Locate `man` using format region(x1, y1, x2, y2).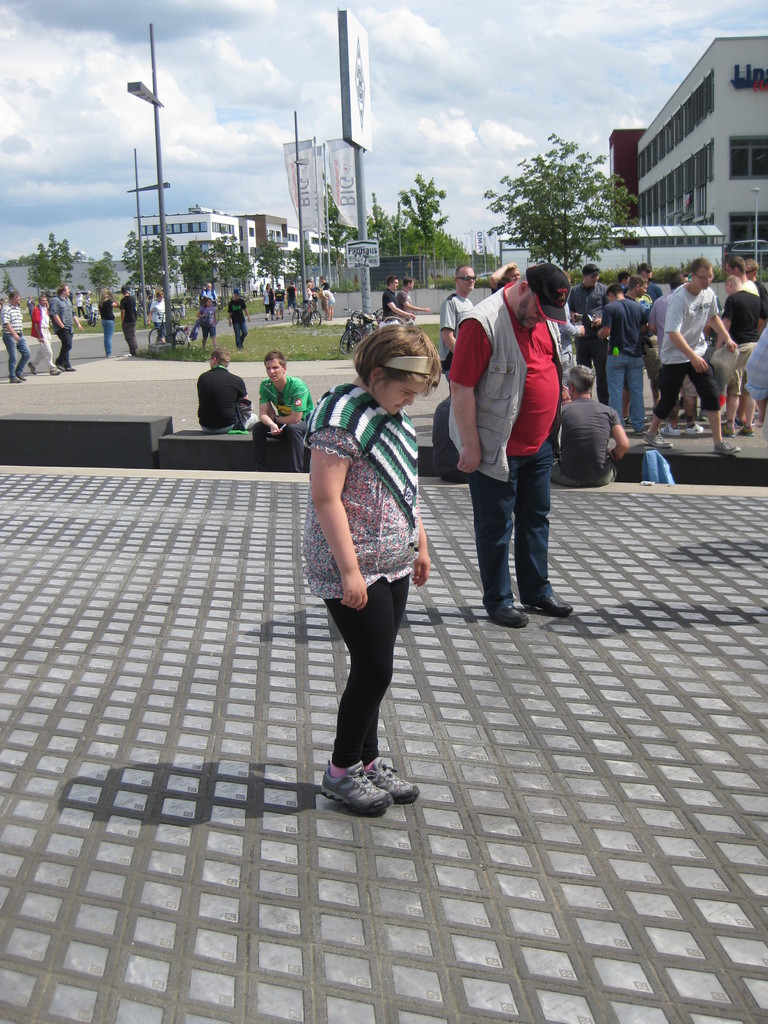
region(1, 296, 32, 381).
